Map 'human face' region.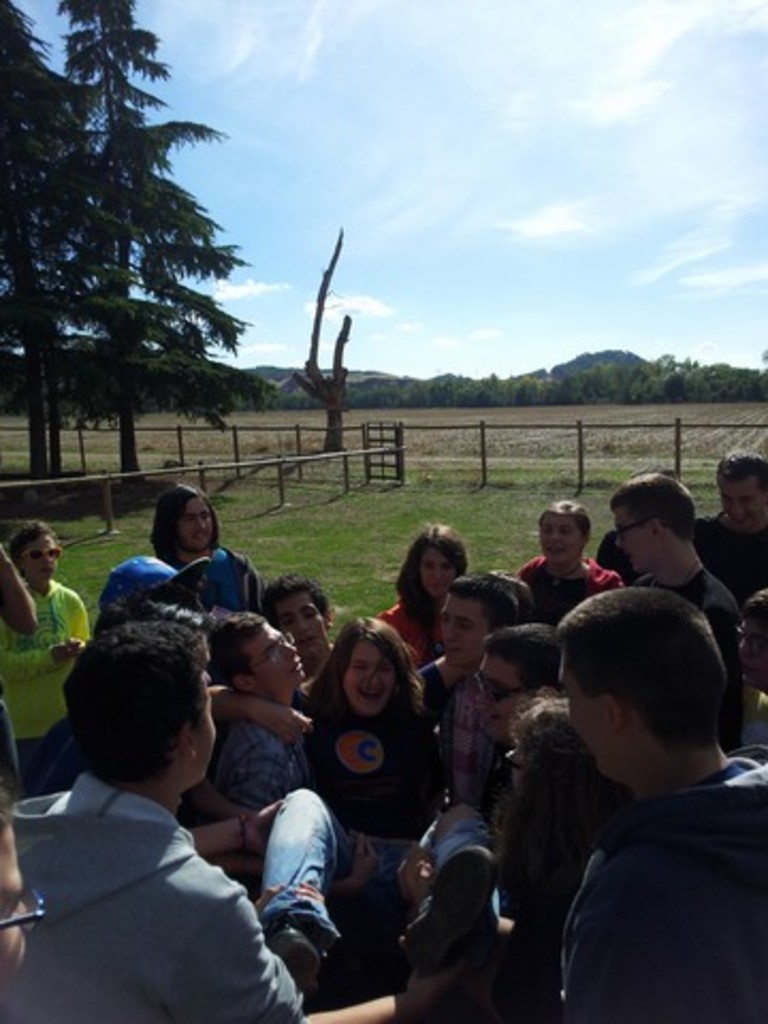
Mapped to bbox=(188, 666, 220, 774).
